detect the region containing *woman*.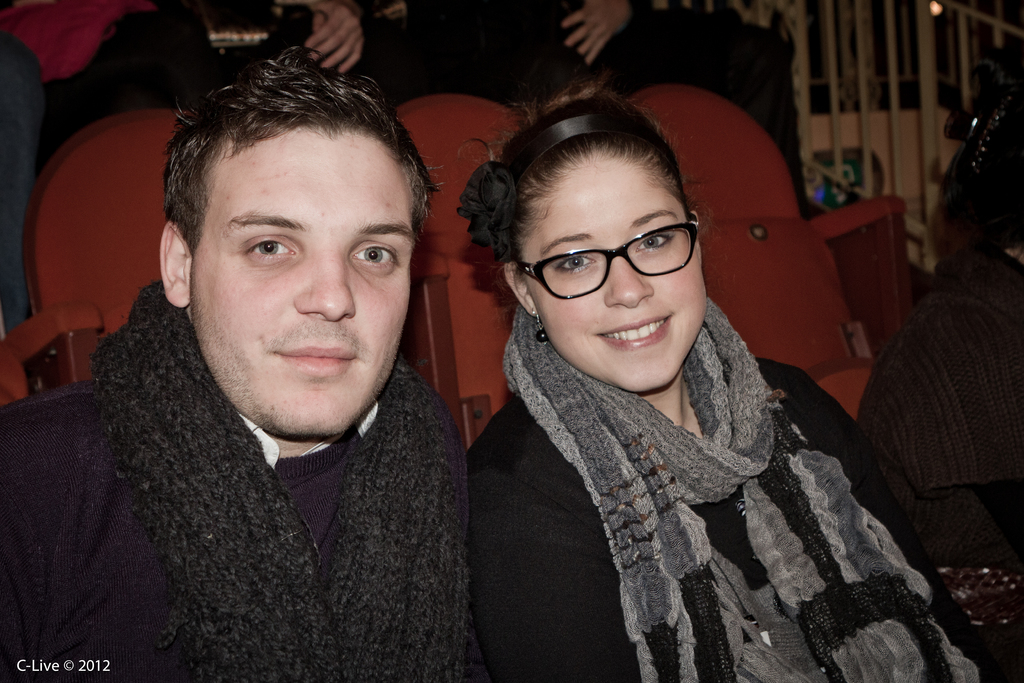
<box>475,99,998,682</box>.
